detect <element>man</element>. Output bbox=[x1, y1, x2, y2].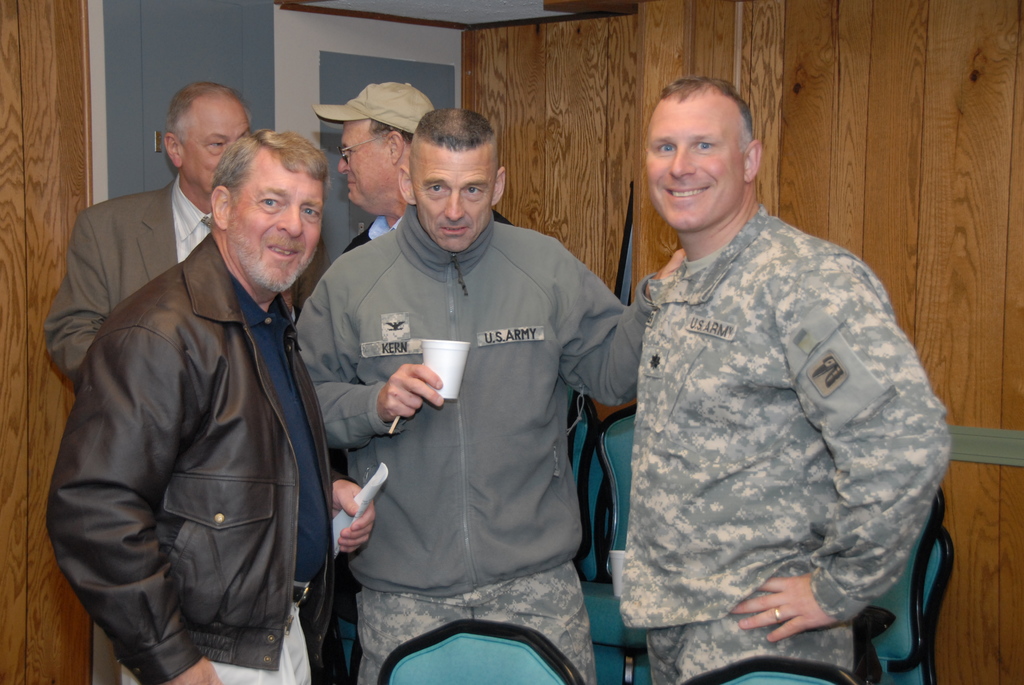
bbox=[47, 76, 263, 684].
